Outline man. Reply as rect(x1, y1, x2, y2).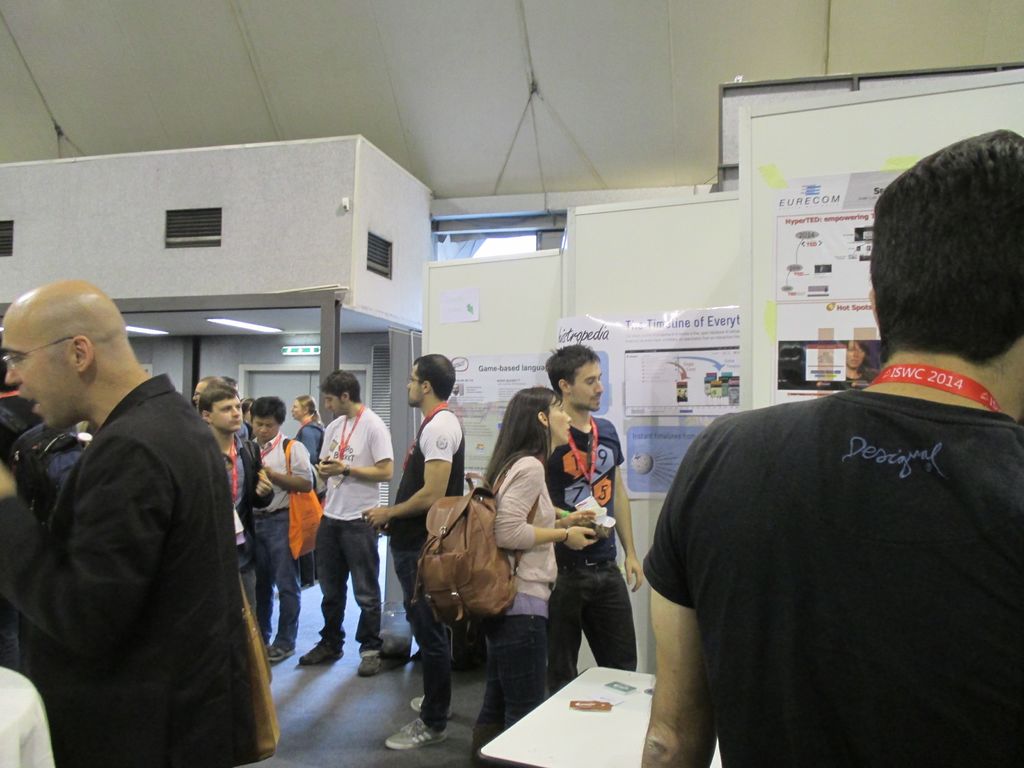
rect(545, 340, 639, 692).
